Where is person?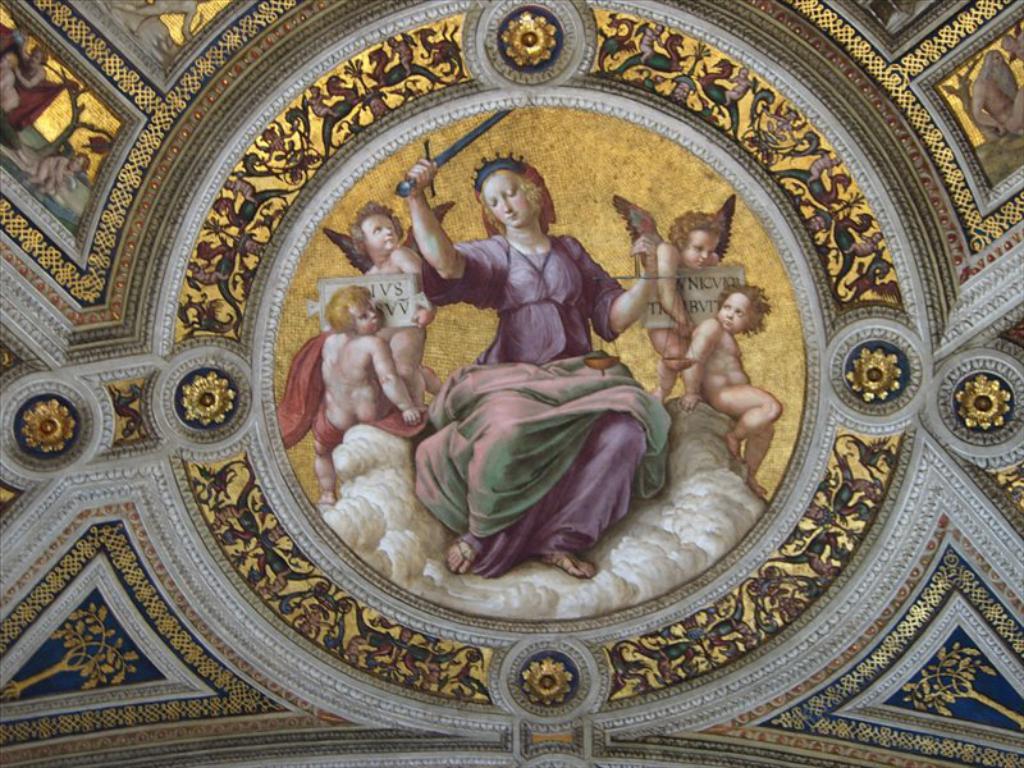
(left=337, top=195, right=460, bottom=416).
